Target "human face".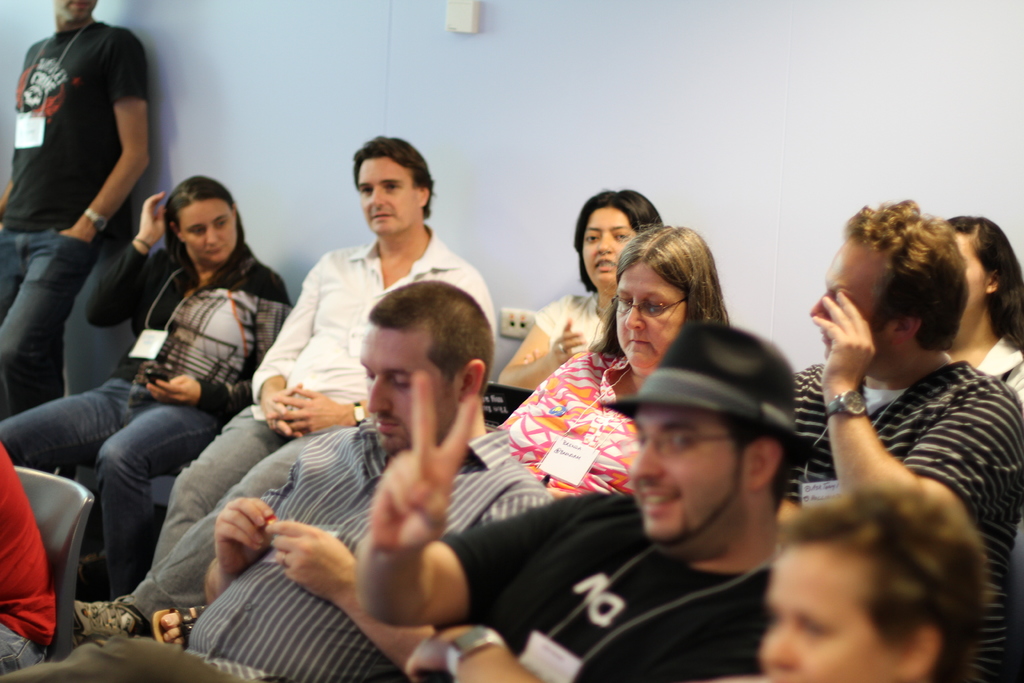
Target region: (813,233,889,364).
